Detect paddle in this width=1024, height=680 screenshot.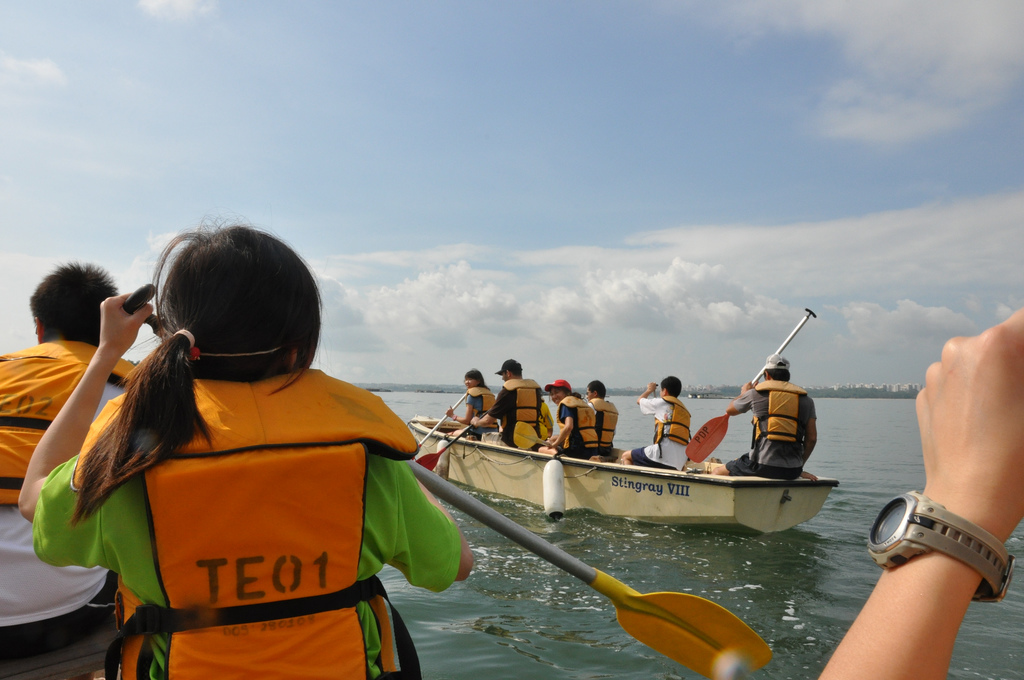
Detection: crop(413, 414, 485, 472).
